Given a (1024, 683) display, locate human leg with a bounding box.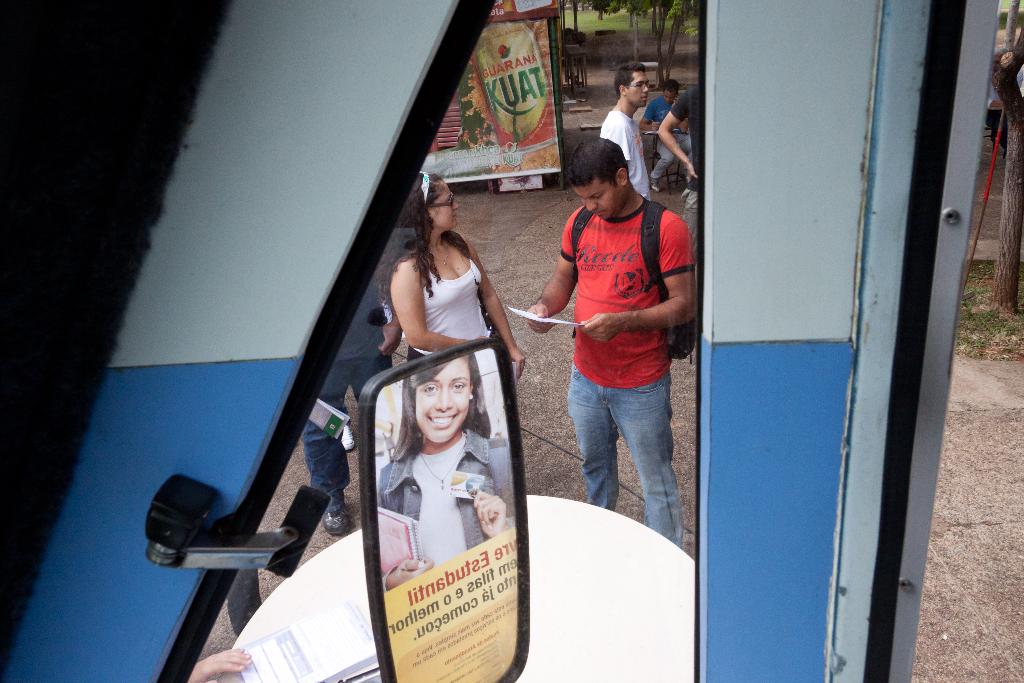
Located: [303,359,353,534].
